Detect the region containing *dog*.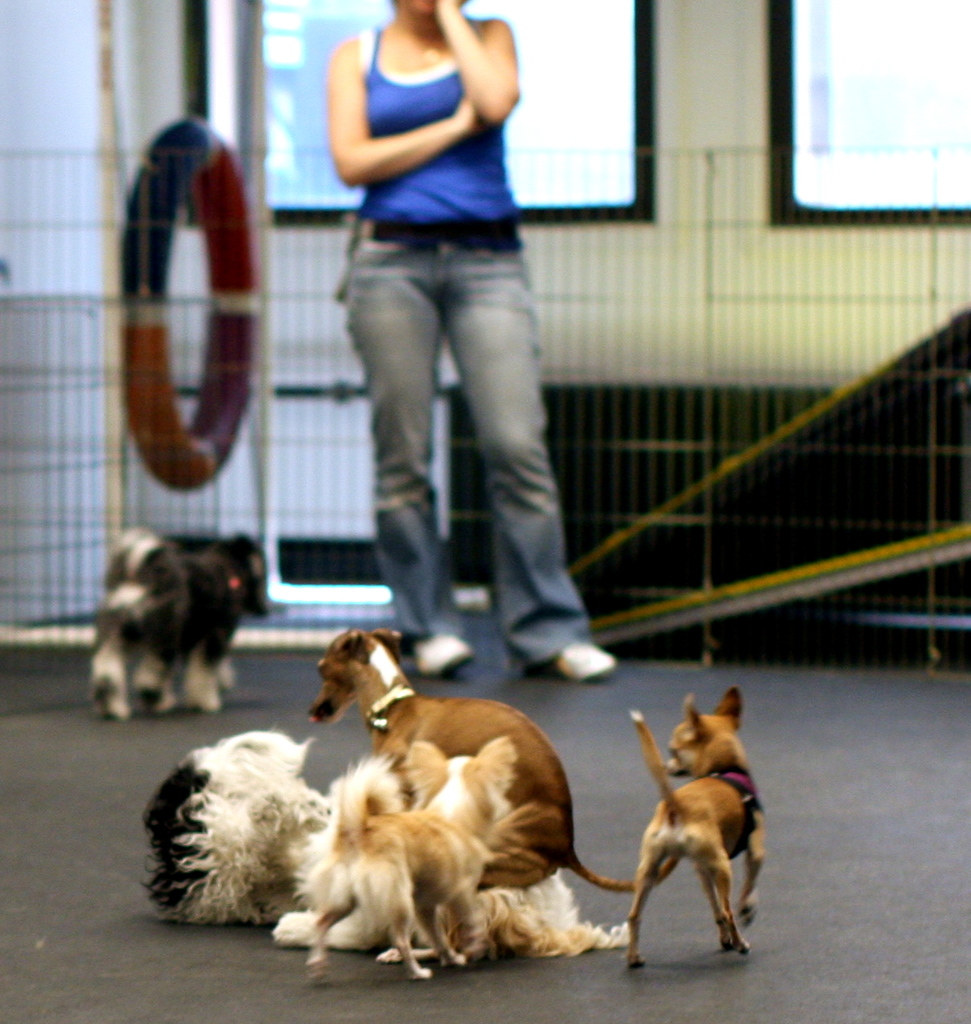
crop(303, 621, 685, 890).
